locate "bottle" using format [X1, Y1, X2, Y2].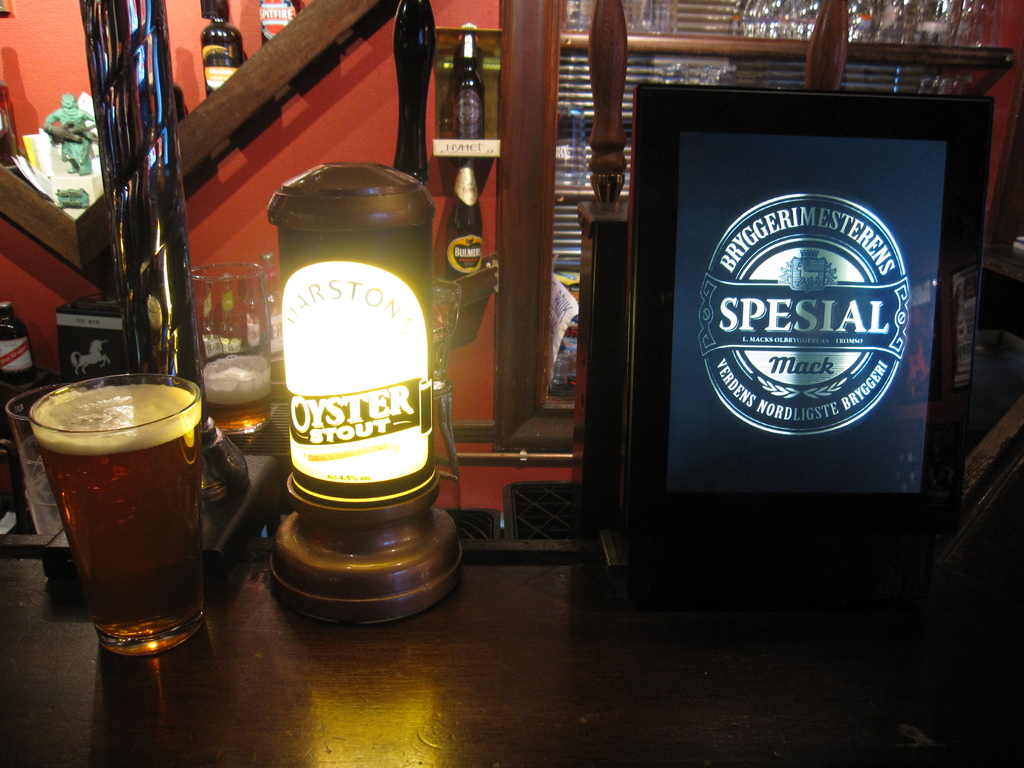
[440, 15, 490, 148].
